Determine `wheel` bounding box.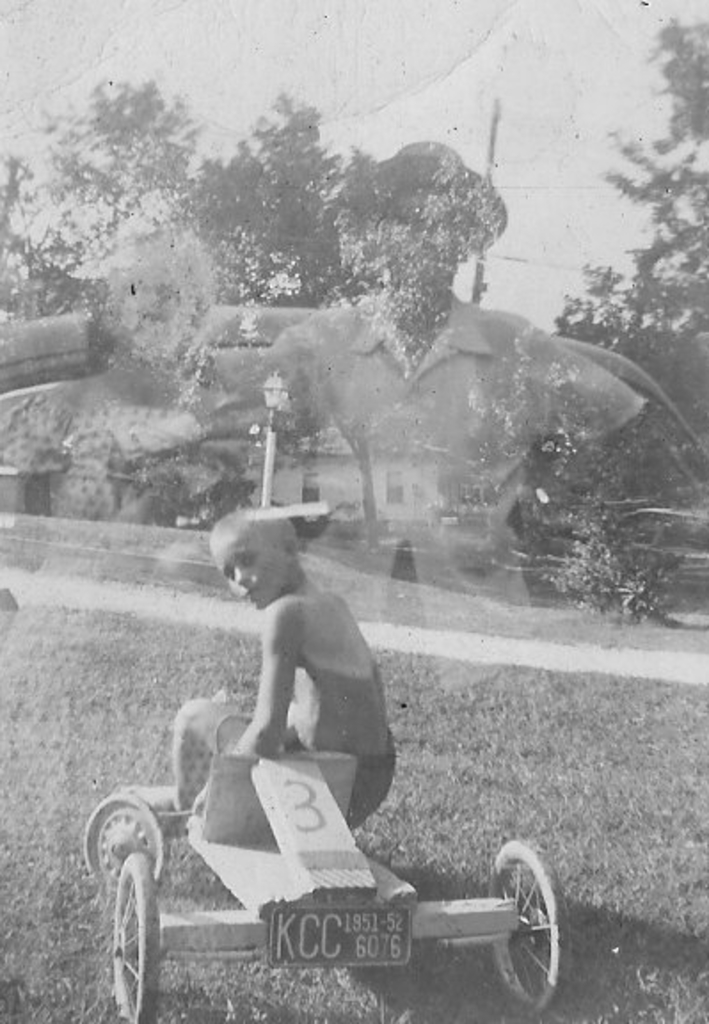
Determined: (71,788,174,923).
